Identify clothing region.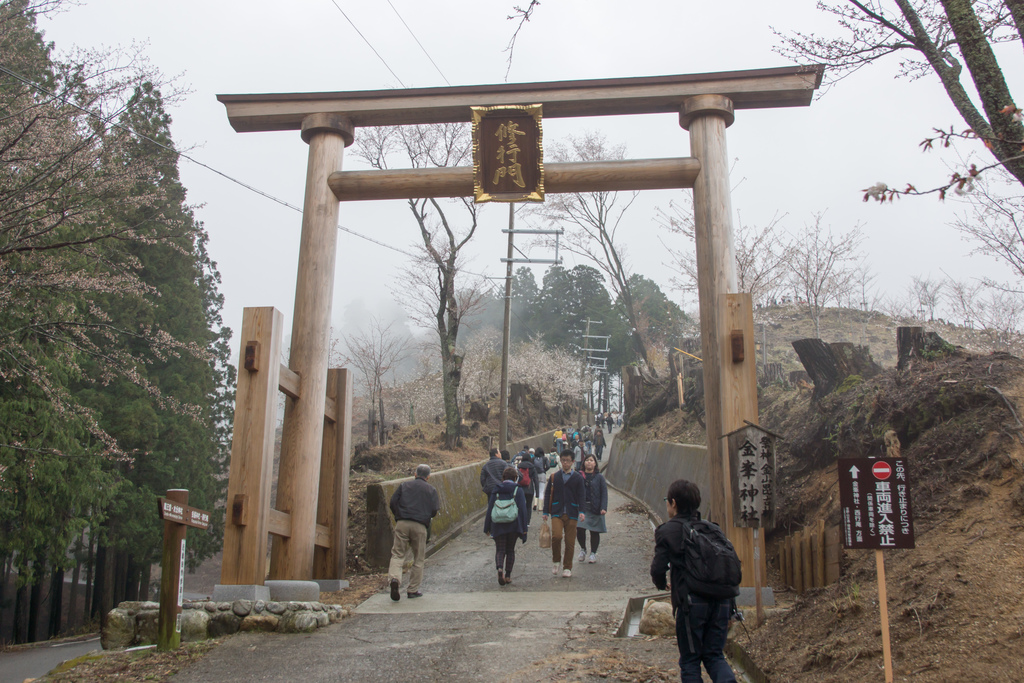
Region: 648, 497, 760, 661.
